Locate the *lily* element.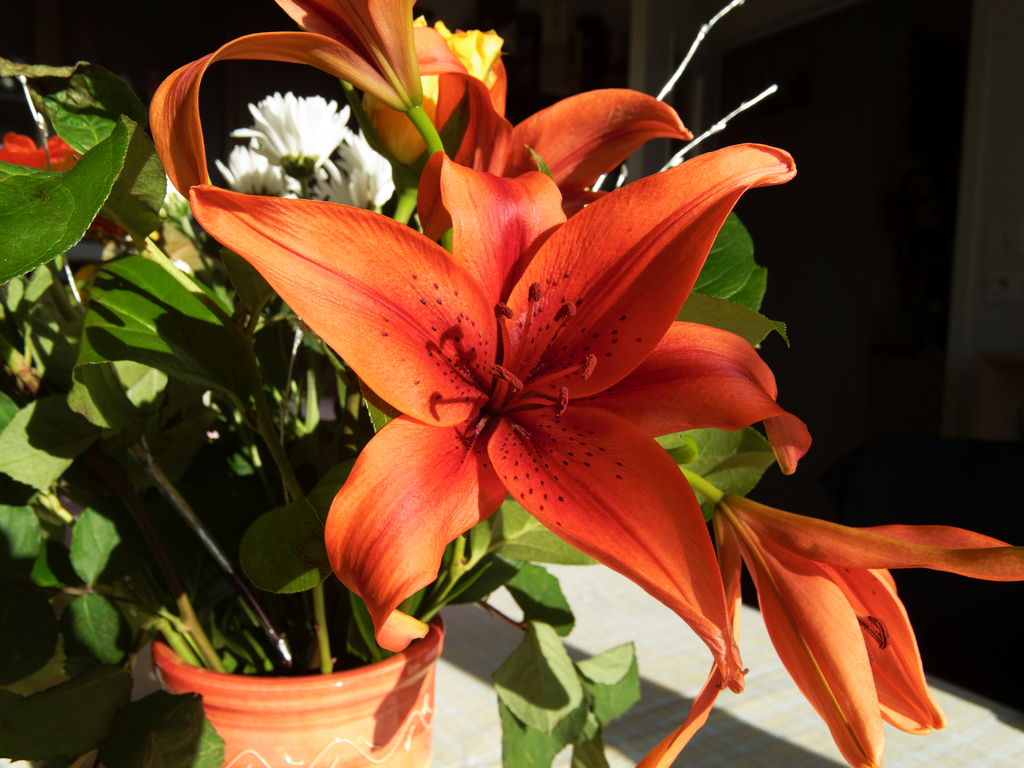
Element bbox: 183, 142, 815, 695.
